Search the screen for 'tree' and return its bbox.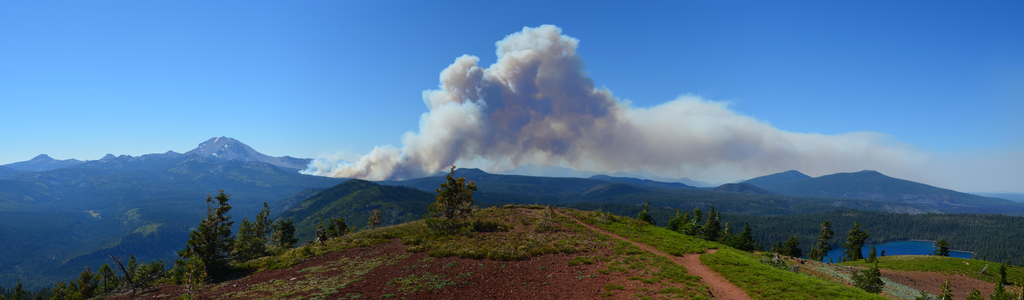
Found: x1=427 y1=163 x2=478 y2=220.
